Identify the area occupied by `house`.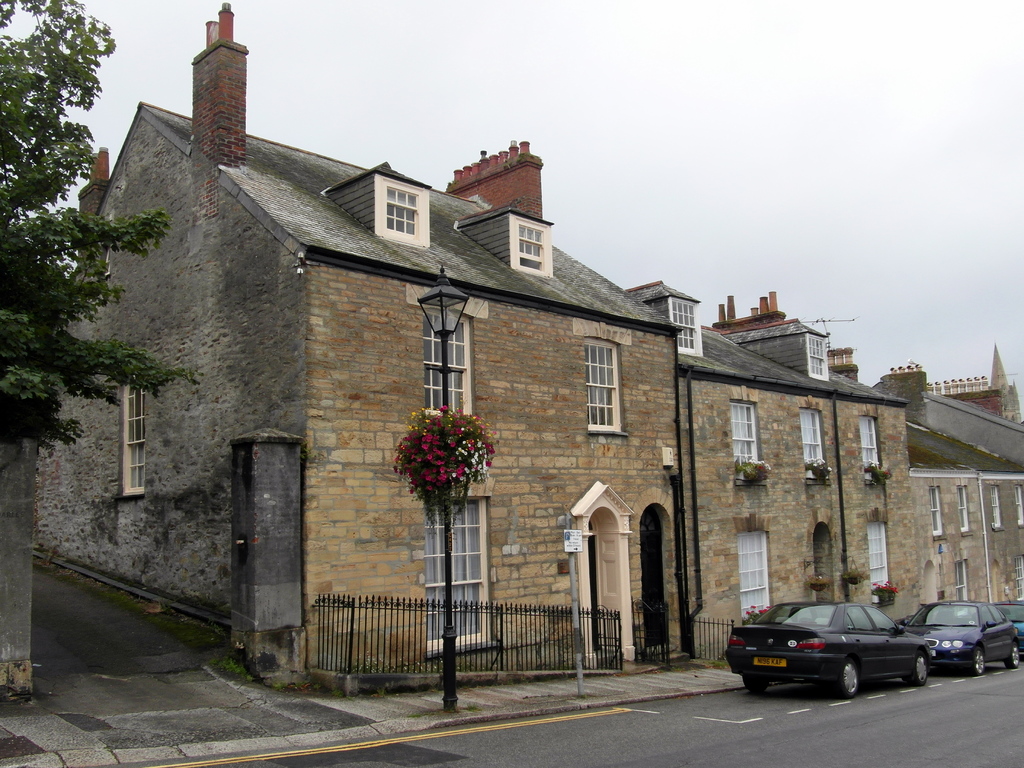
Area: pyautogui.locateOnScreen(77, 79, 931, 691).
